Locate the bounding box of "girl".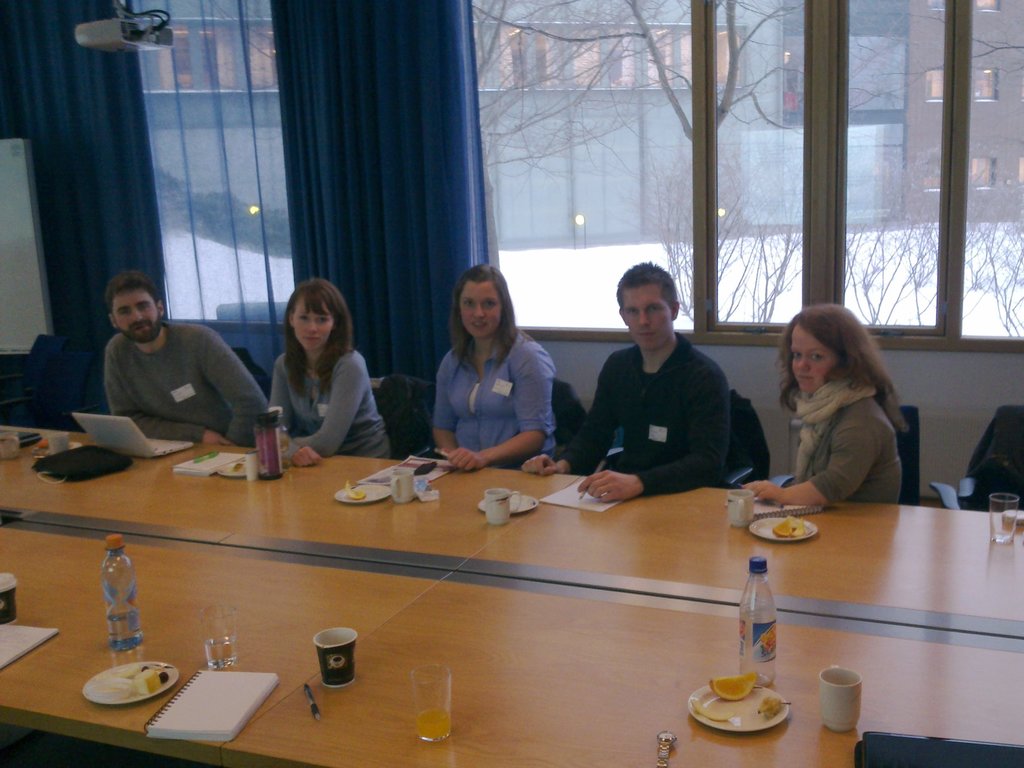
Bounding box: bbox(745, 303, 910, 506).
